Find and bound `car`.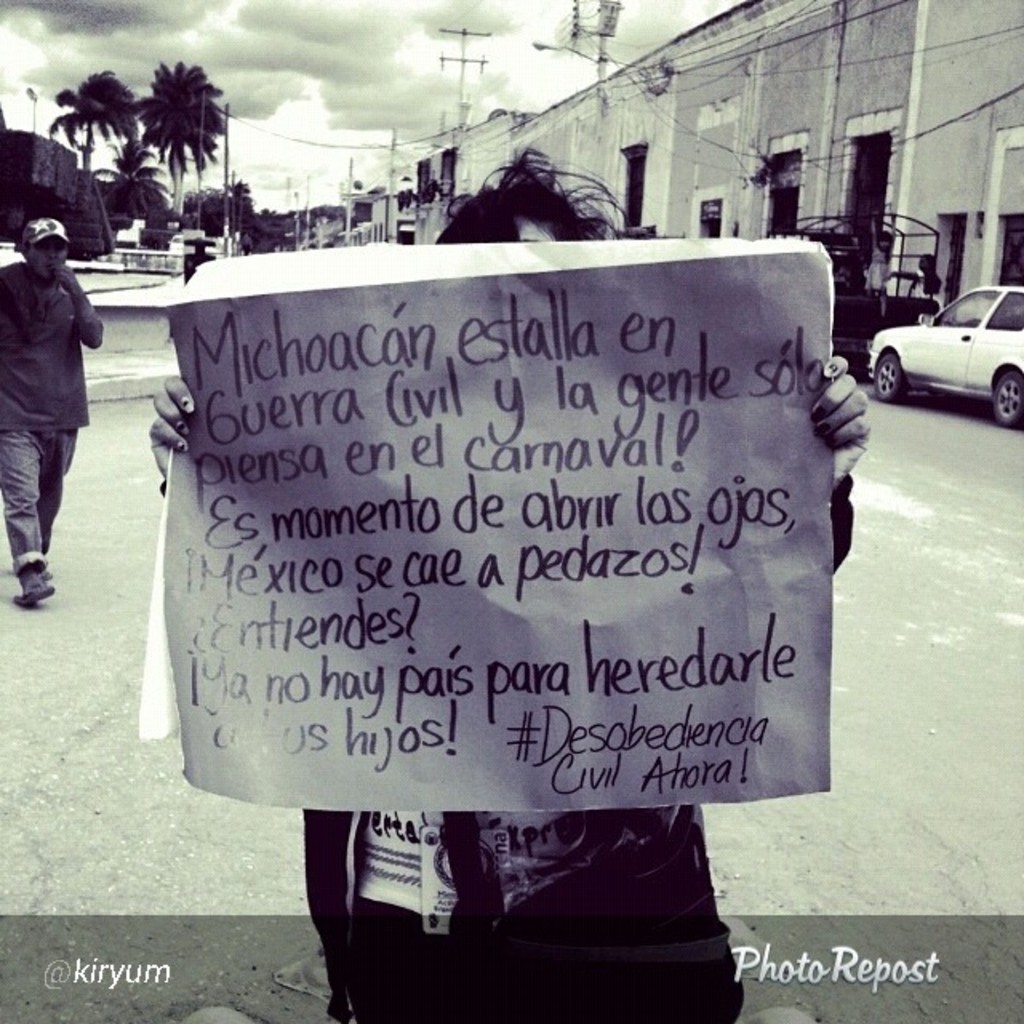
Bound: (874,286,1022,430).
